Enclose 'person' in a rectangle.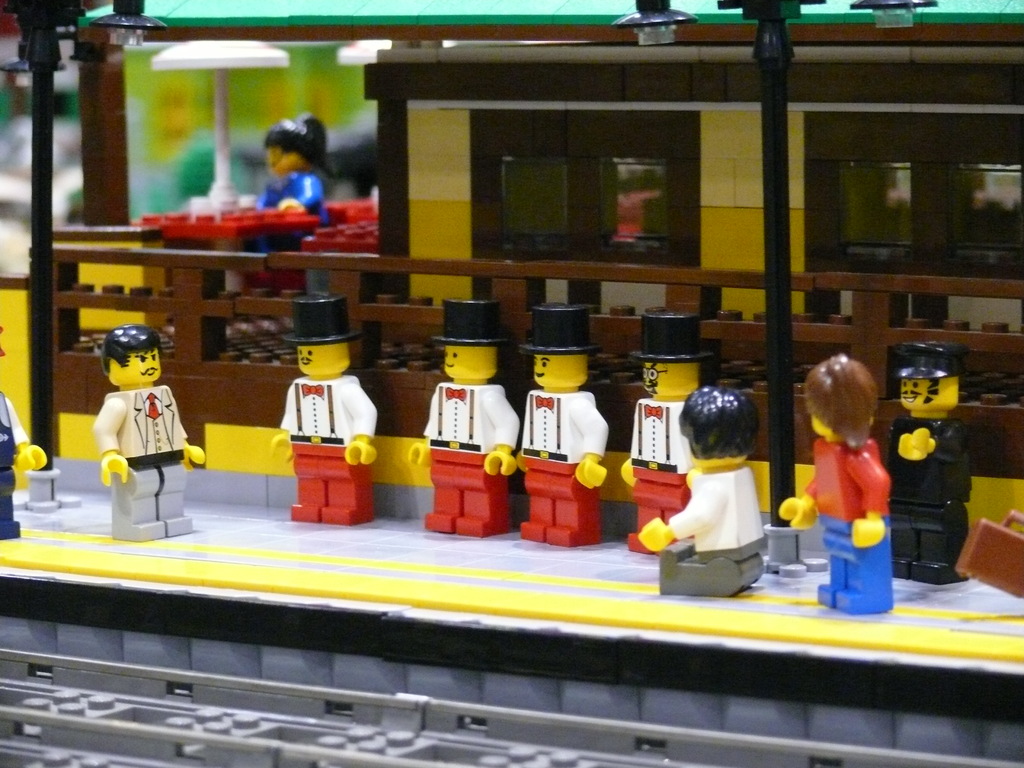
x1=642, y1=381, x2=782, y2=596.
